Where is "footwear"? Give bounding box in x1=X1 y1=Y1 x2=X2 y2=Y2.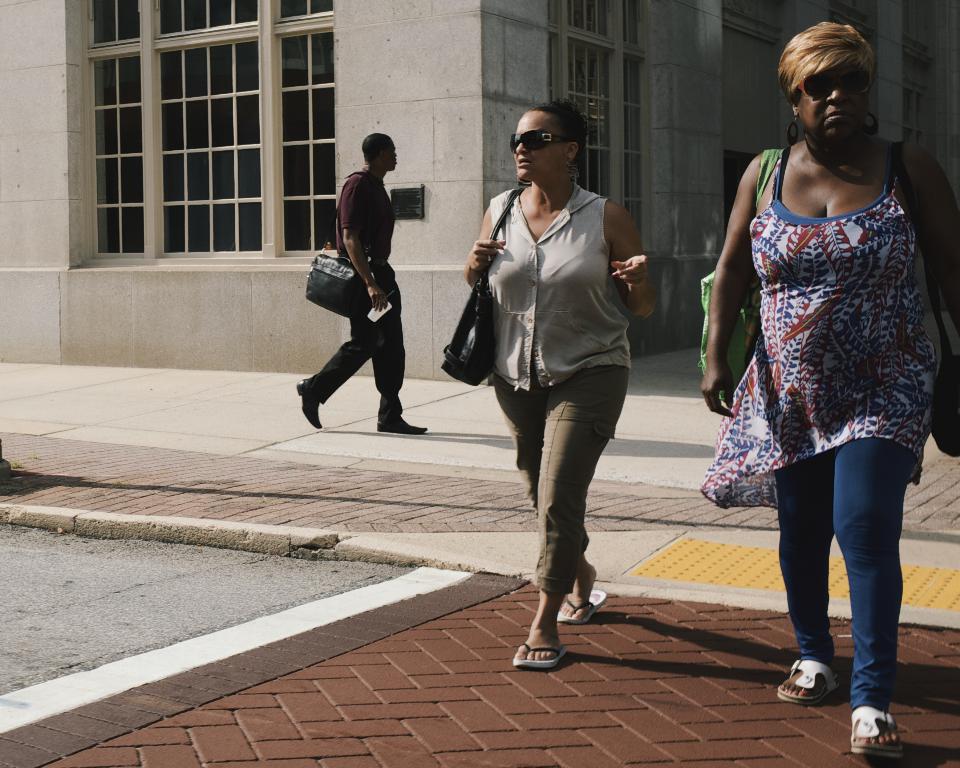
x1=511 y1=642 x2=566 y2=668.
